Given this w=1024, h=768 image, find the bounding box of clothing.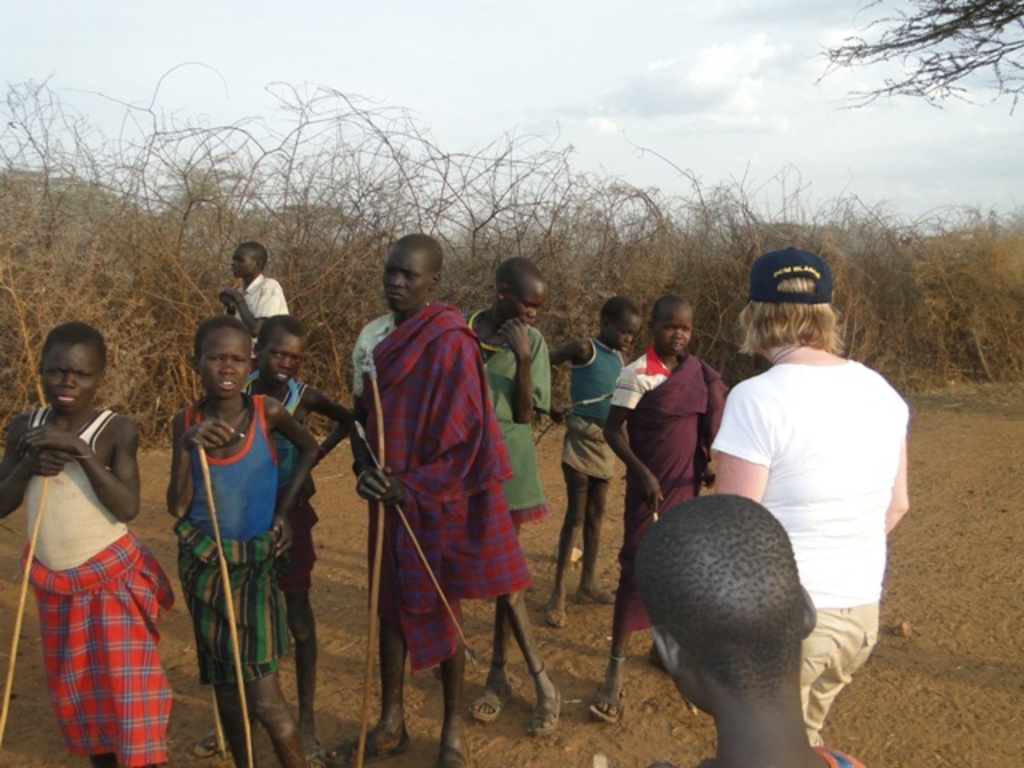
box=[226, 267, 288, 341].
